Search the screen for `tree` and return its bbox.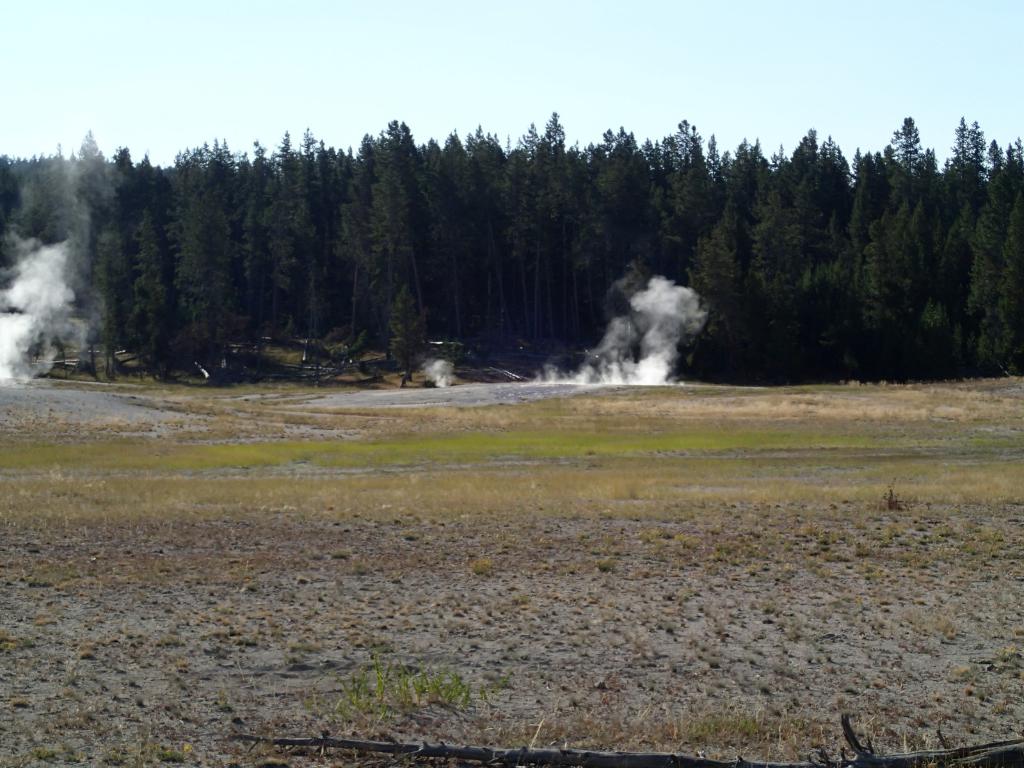
Found: l=38, t=138, r=76, b=248.
